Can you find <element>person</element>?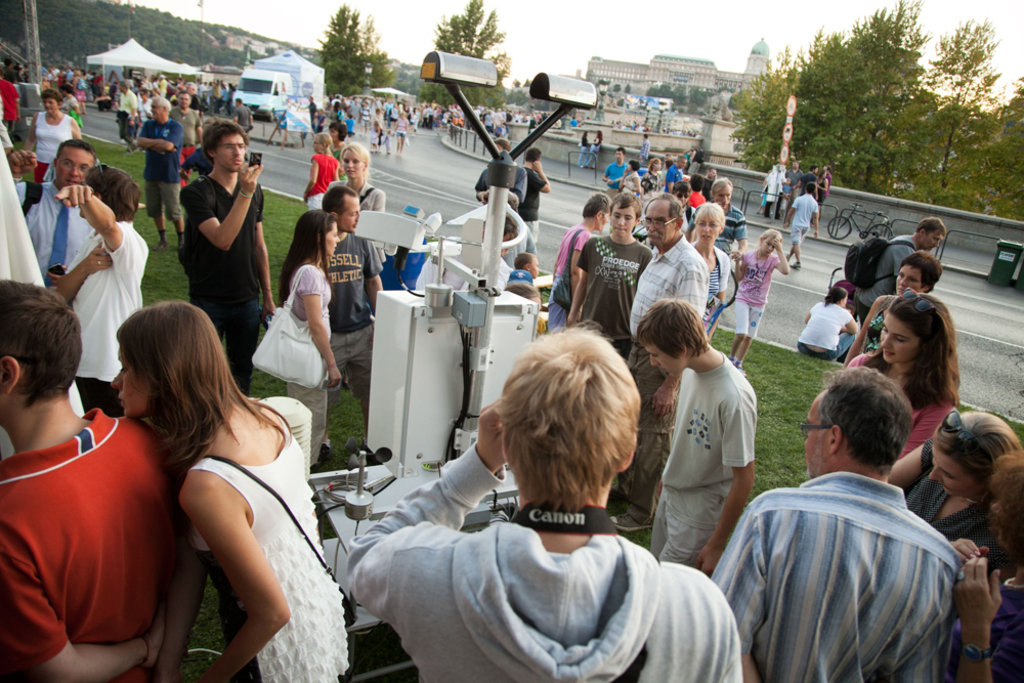
Yes, bounding box: 708, 174, 719, 191.
